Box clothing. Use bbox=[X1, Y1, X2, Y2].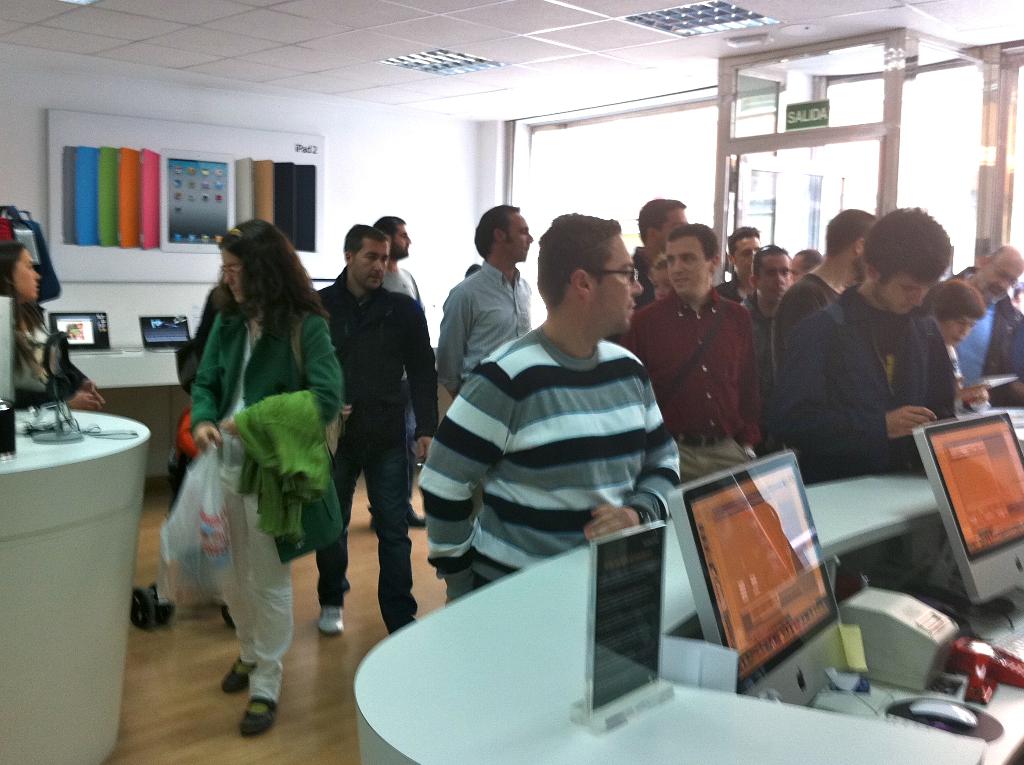
bbox=[636, 301, 751, 460].
